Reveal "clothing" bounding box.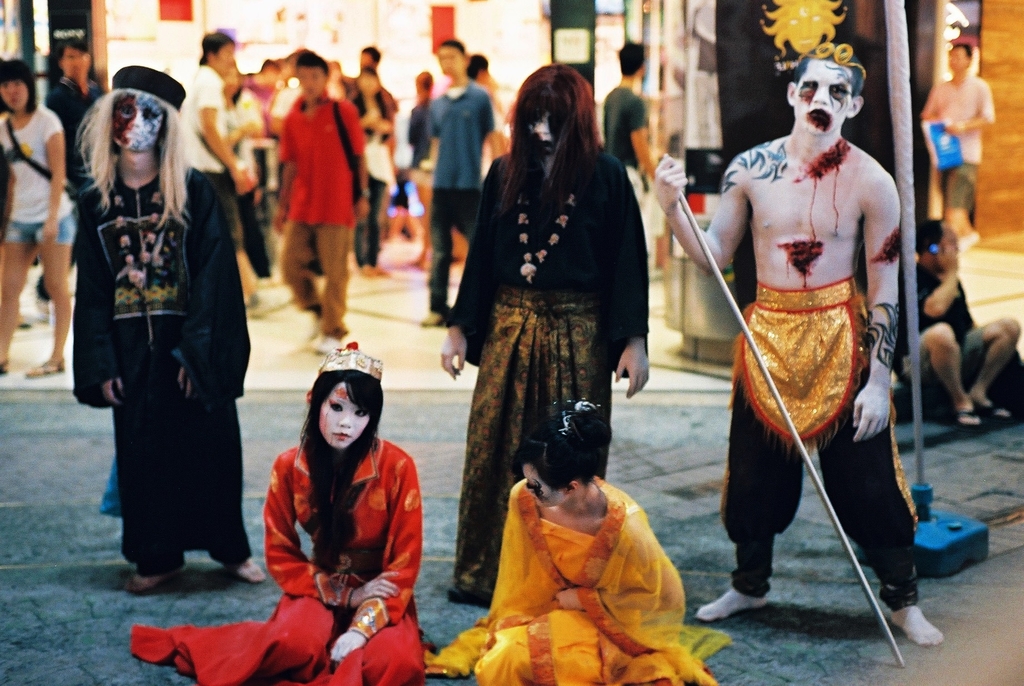
Revealed: 129, 434, 429, 685.
